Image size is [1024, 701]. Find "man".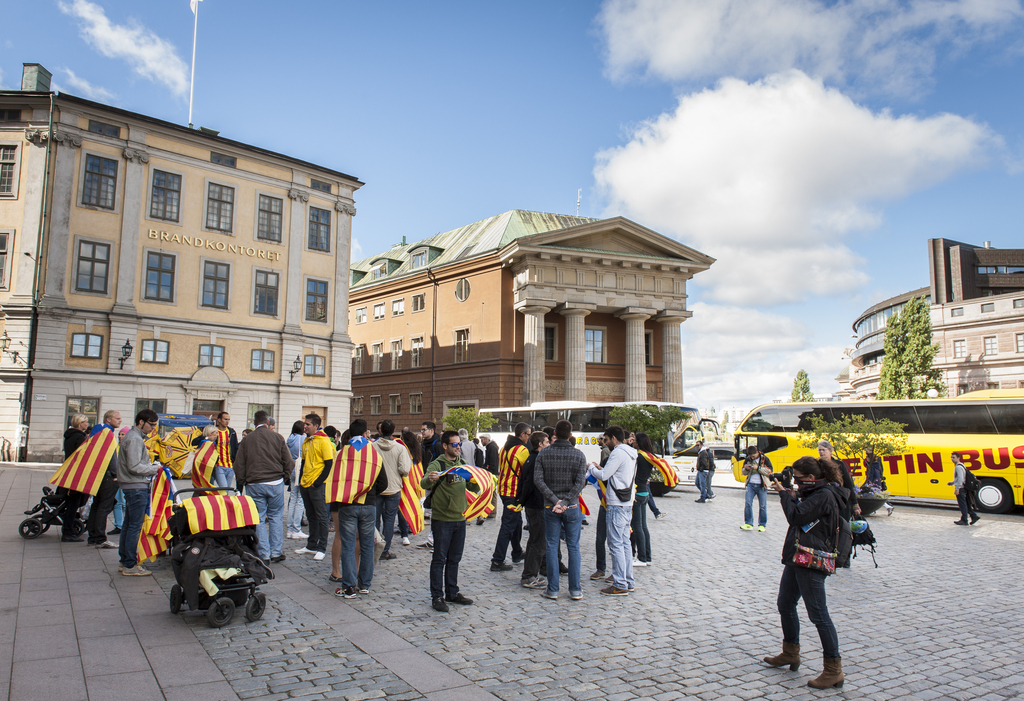
bbox(948, 449, 981, 529).
